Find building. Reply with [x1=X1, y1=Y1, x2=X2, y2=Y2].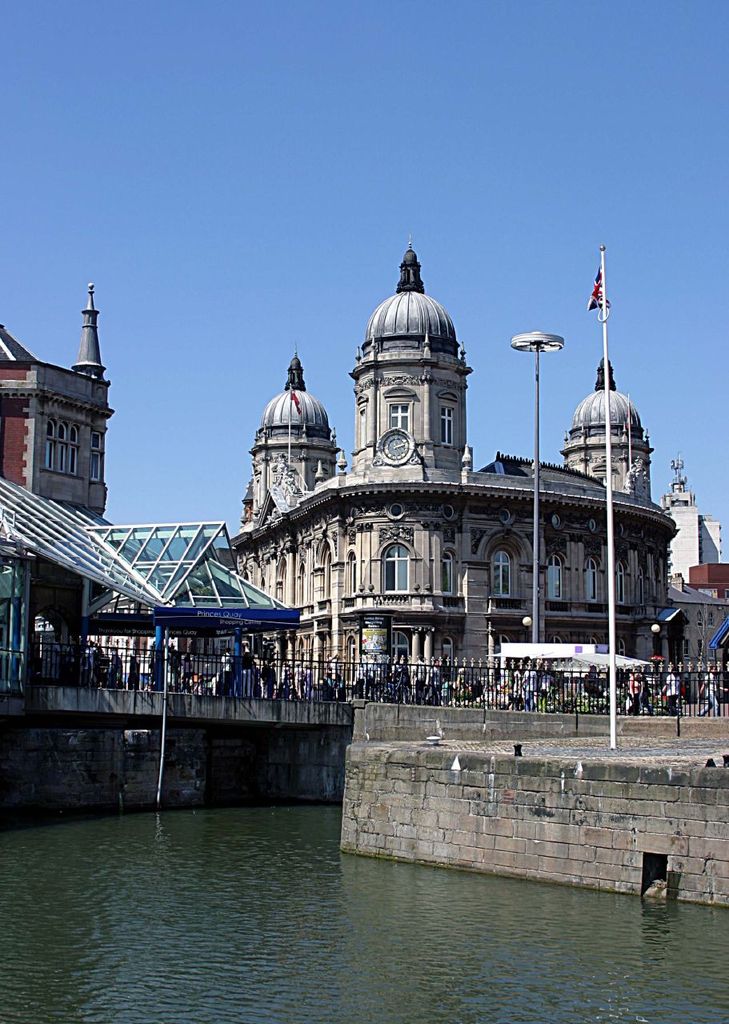
[x1=671, y1=575, x2=728, y2=686].
